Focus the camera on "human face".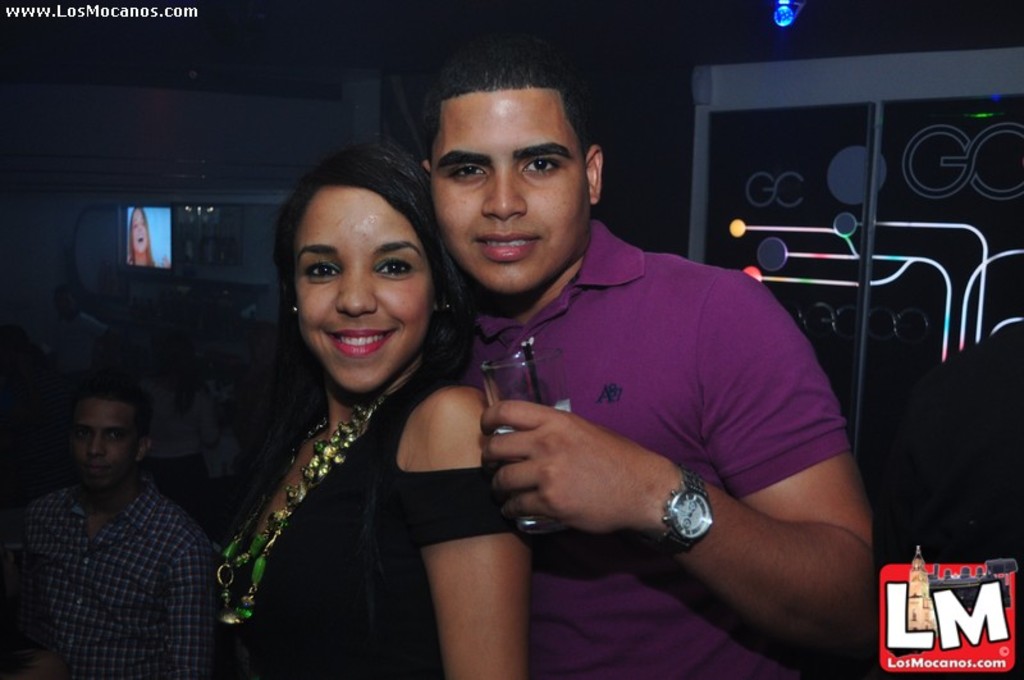
Focus region: (293,173,429,397).
